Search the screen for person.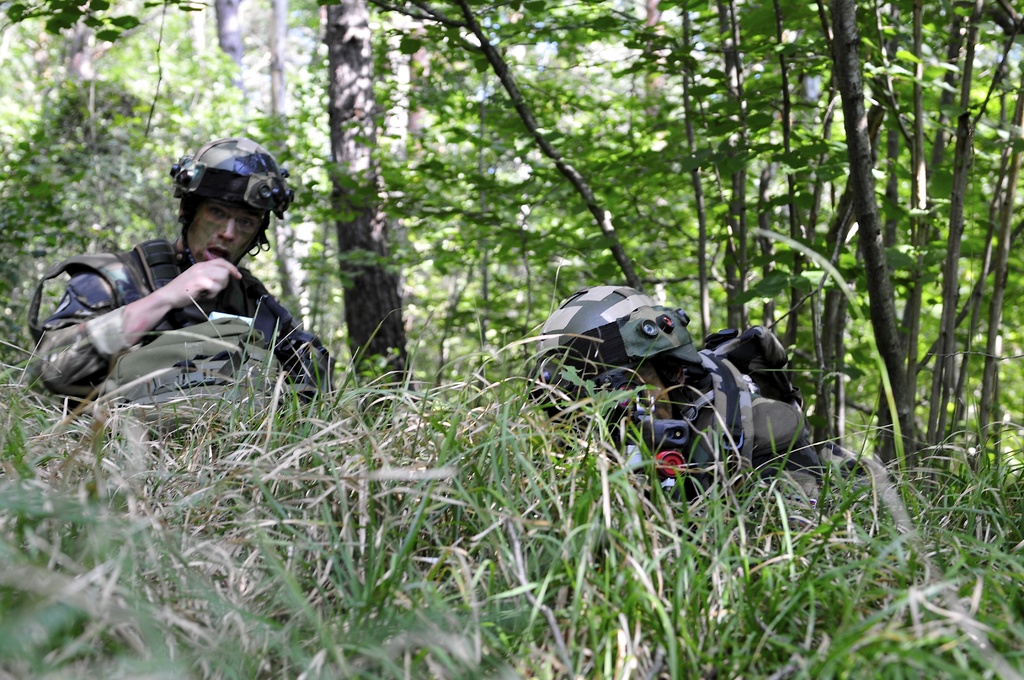
Found at detection(536, 284, 815, 491).
